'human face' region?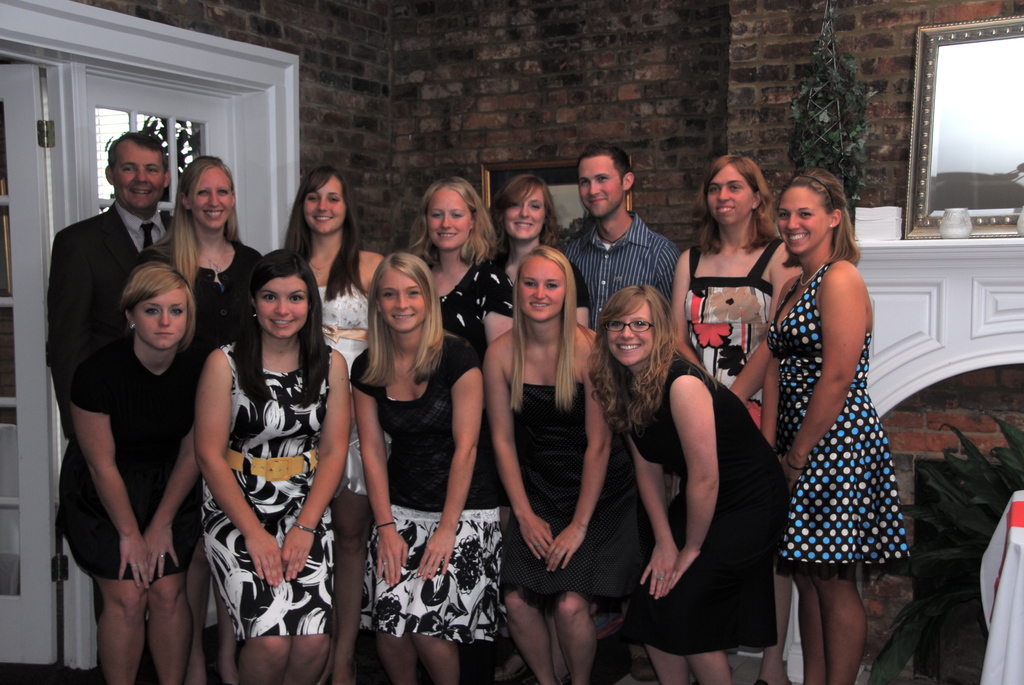
379/266/430/333
